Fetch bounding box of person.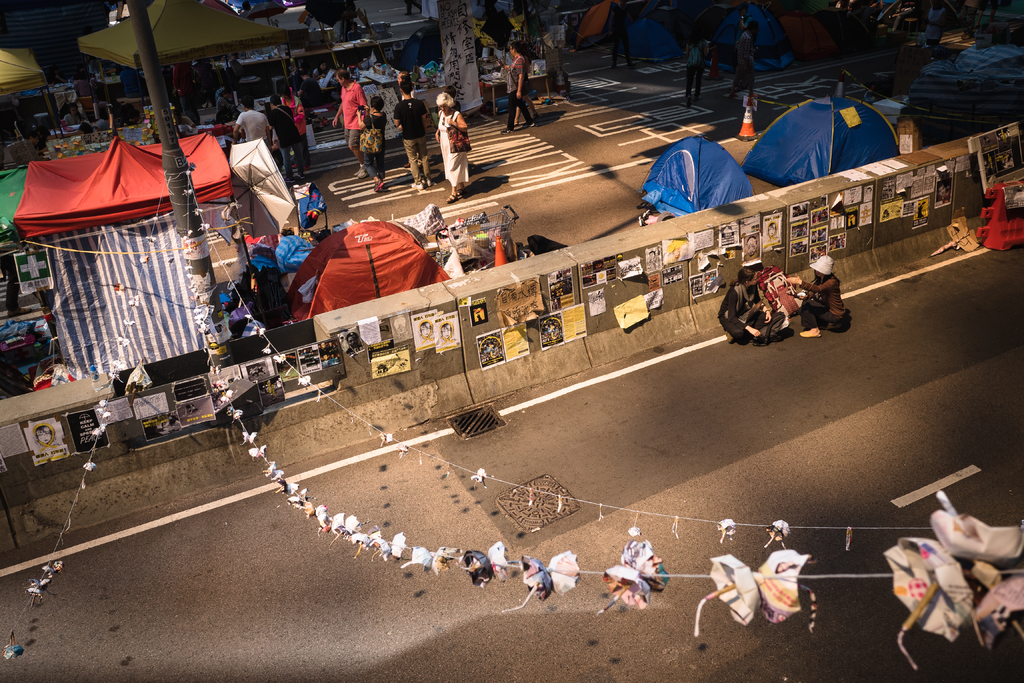
Bbox: 320 342 330 350.
